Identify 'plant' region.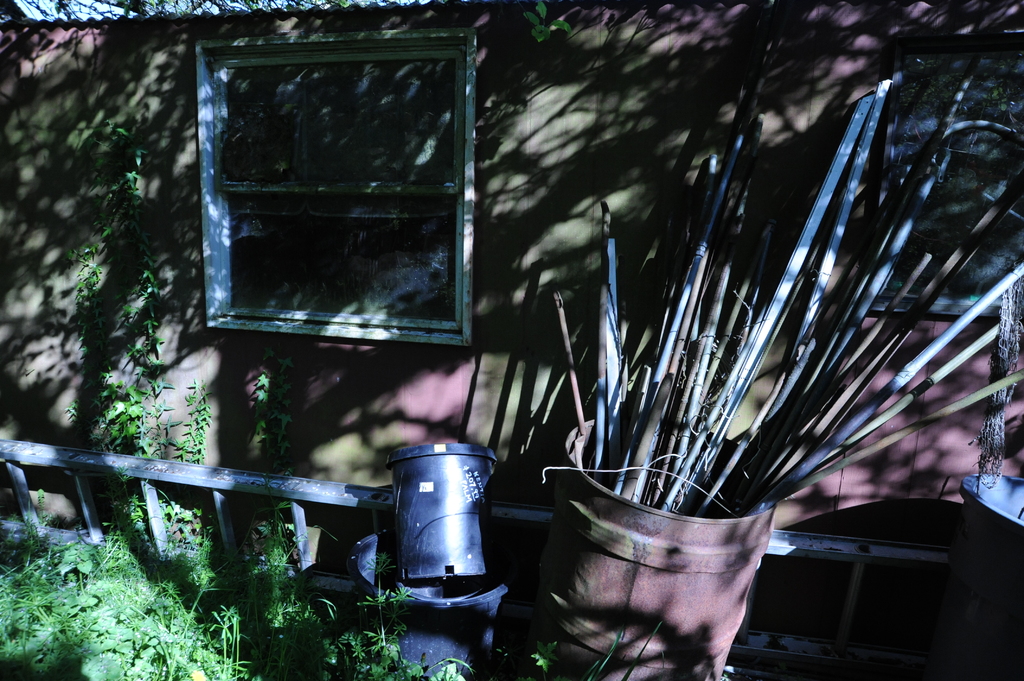
Region: locate(63, 113, 265, 582).
